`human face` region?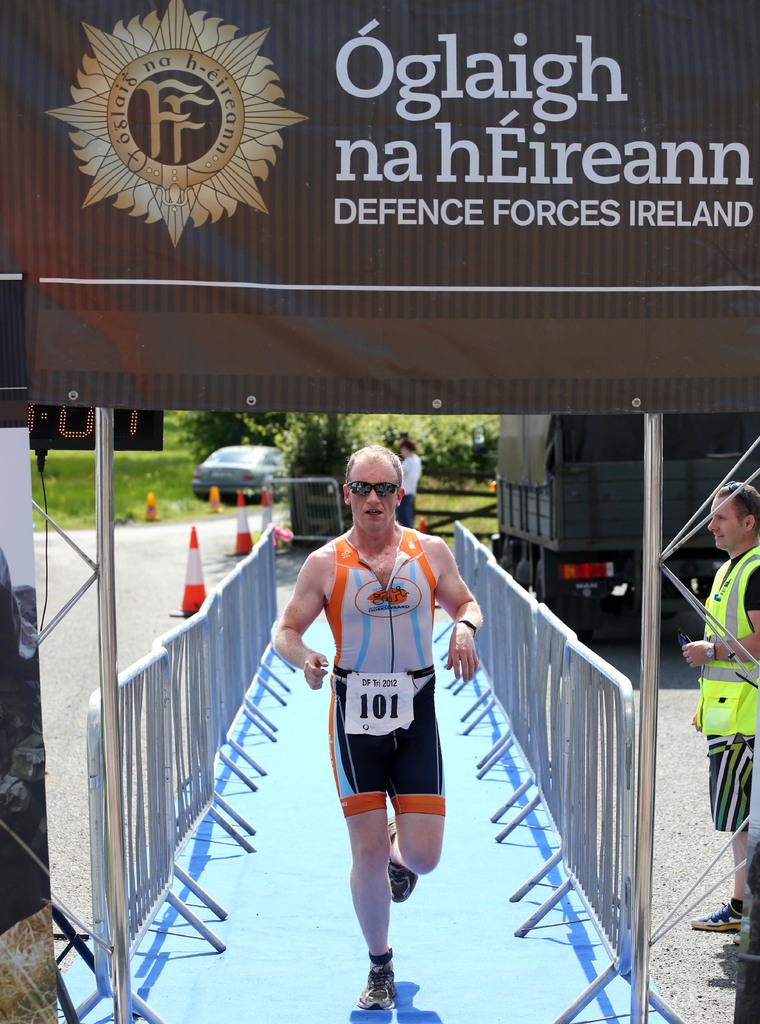
x1=707 y1=495 x2=742 y2=549
